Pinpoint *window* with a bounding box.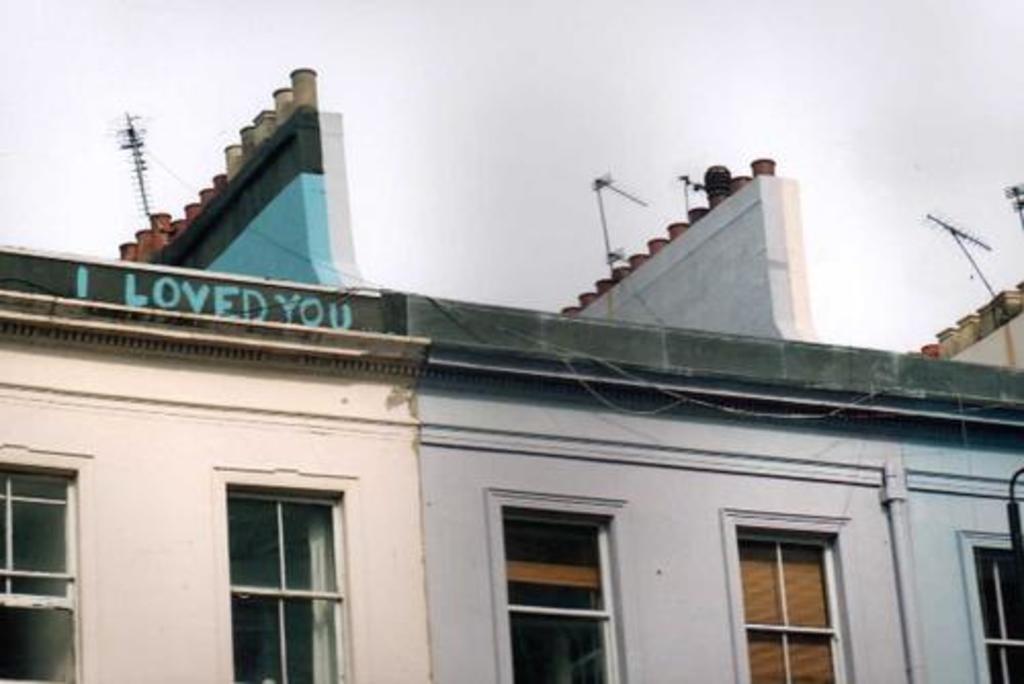
BBox(0, 448, 94, 680).
